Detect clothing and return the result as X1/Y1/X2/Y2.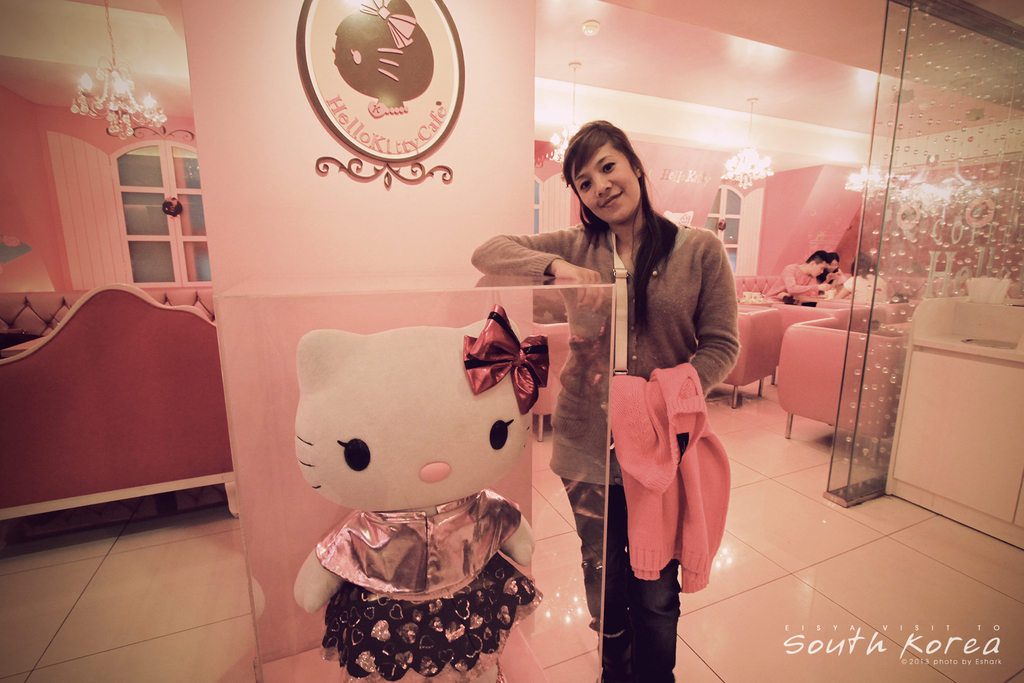
604/361/727/598.
